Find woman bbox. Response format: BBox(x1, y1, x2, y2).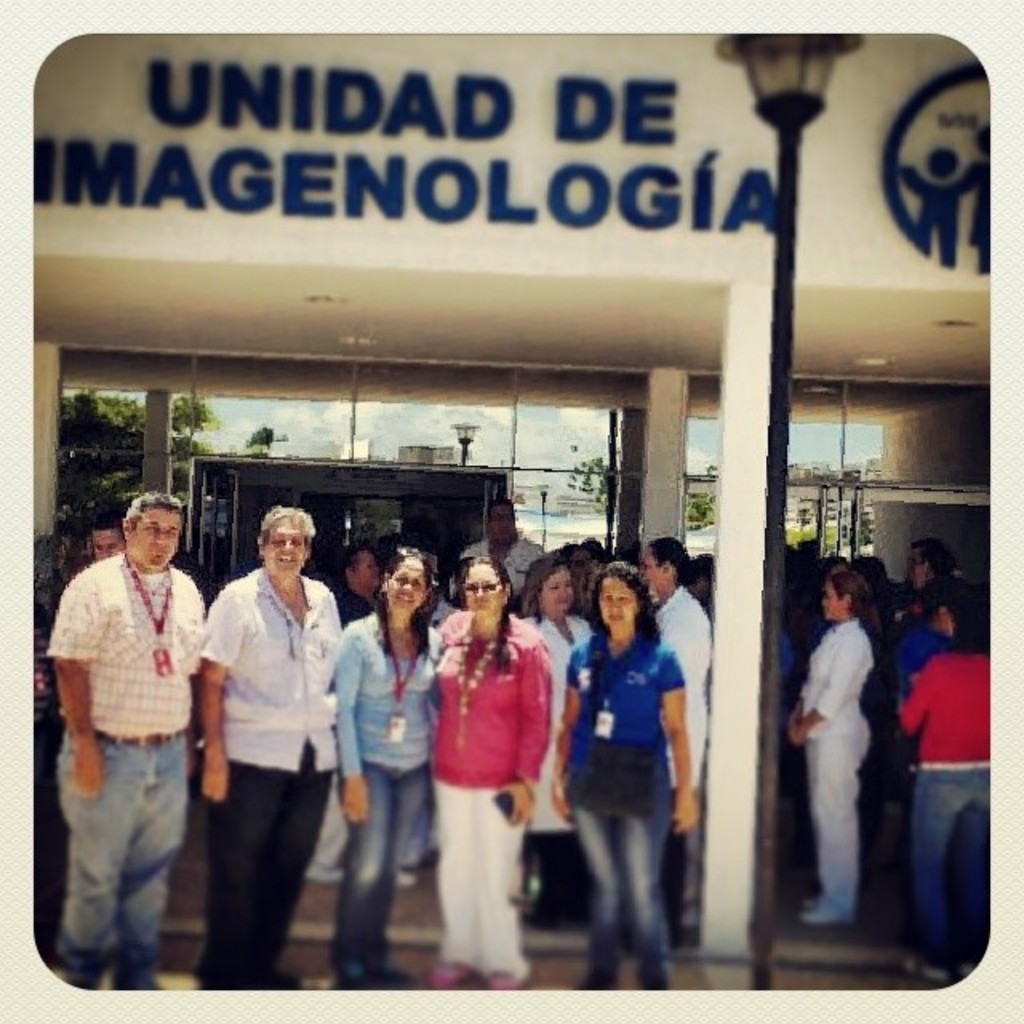
BBox(550, 562, 696, 990).
